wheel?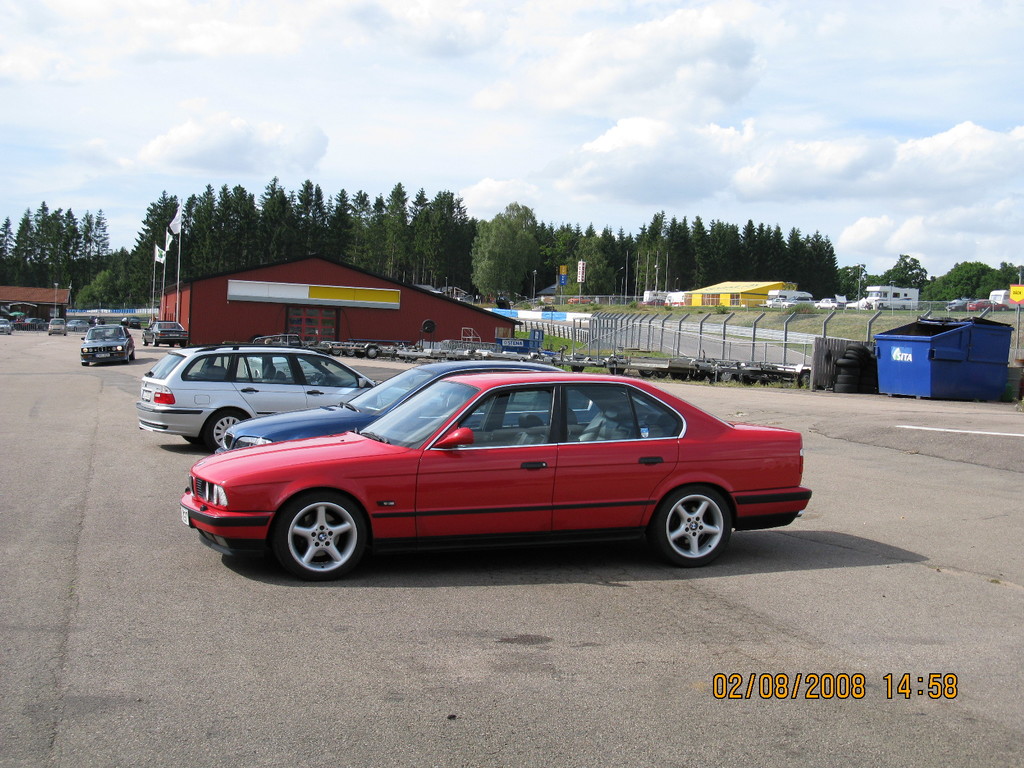
267/500/365/580
